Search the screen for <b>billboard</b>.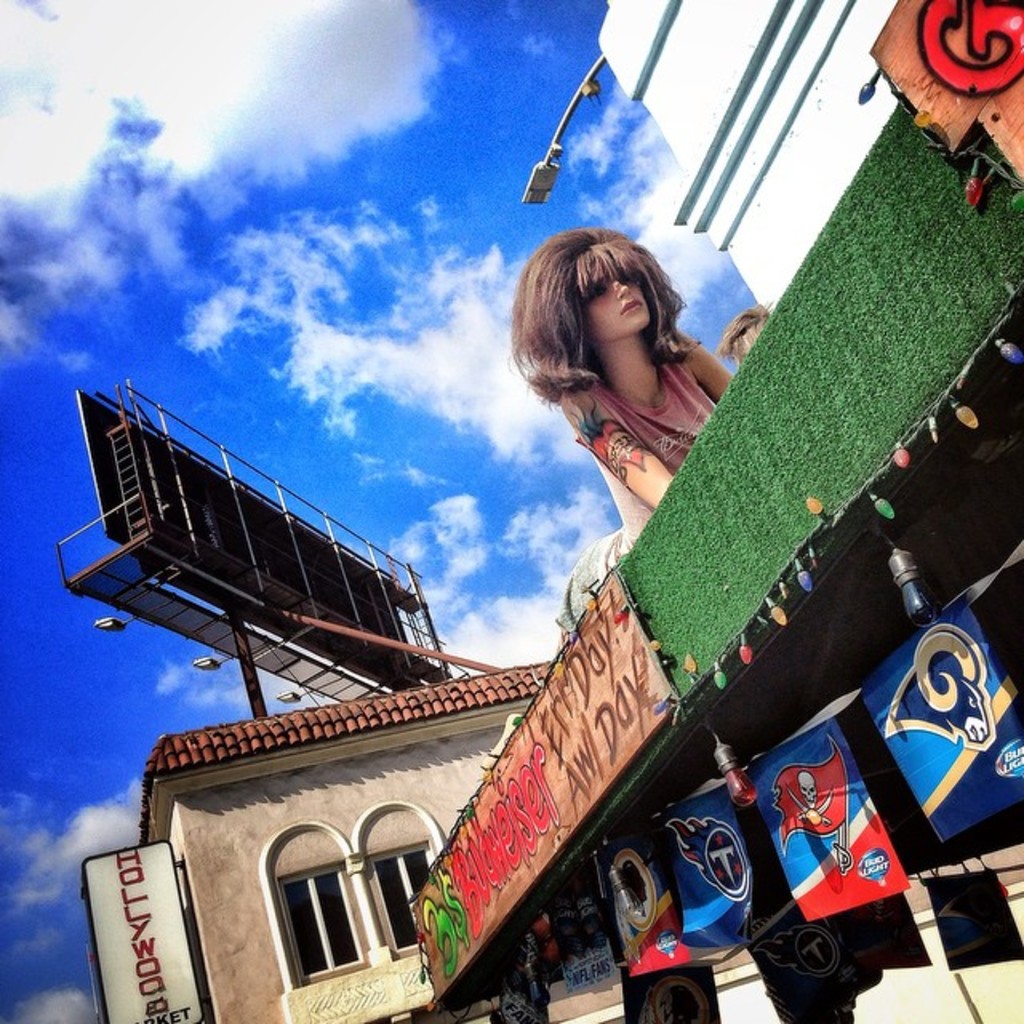
Found at <region>749, 725, 922, 923</region>.
